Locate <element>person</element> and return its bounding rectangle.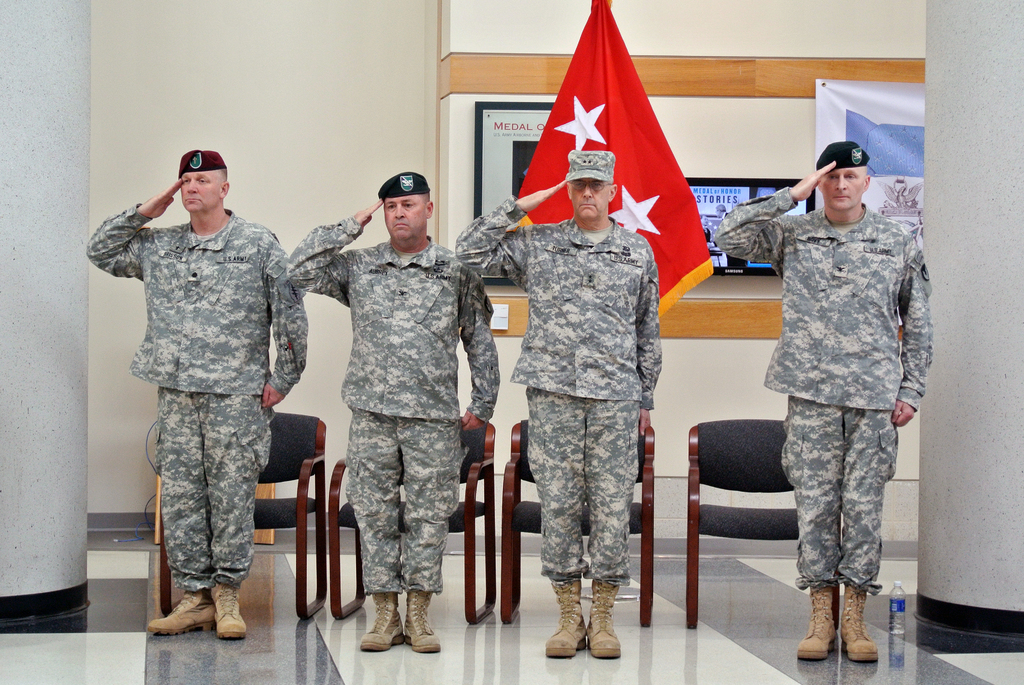
(86,154,308,635).
